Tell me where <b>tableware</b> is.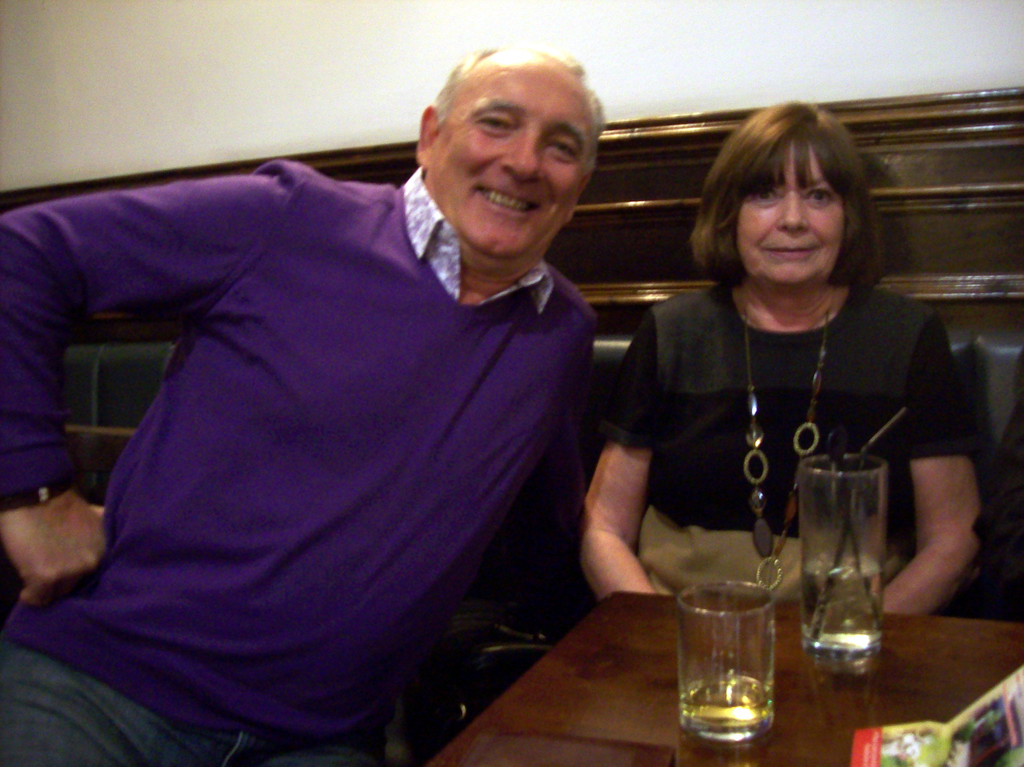
<b>tableware</b> is at bbox(791, 441, 886, 658).
